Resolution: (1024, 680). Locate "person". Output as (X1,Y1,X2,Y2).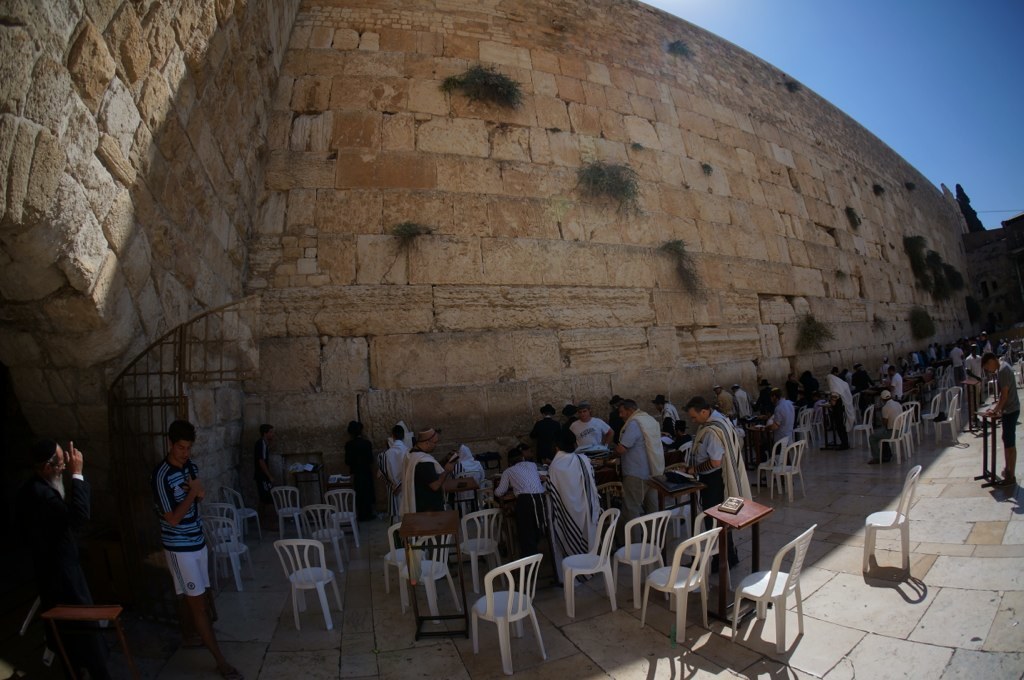
(382,425,413,522).
